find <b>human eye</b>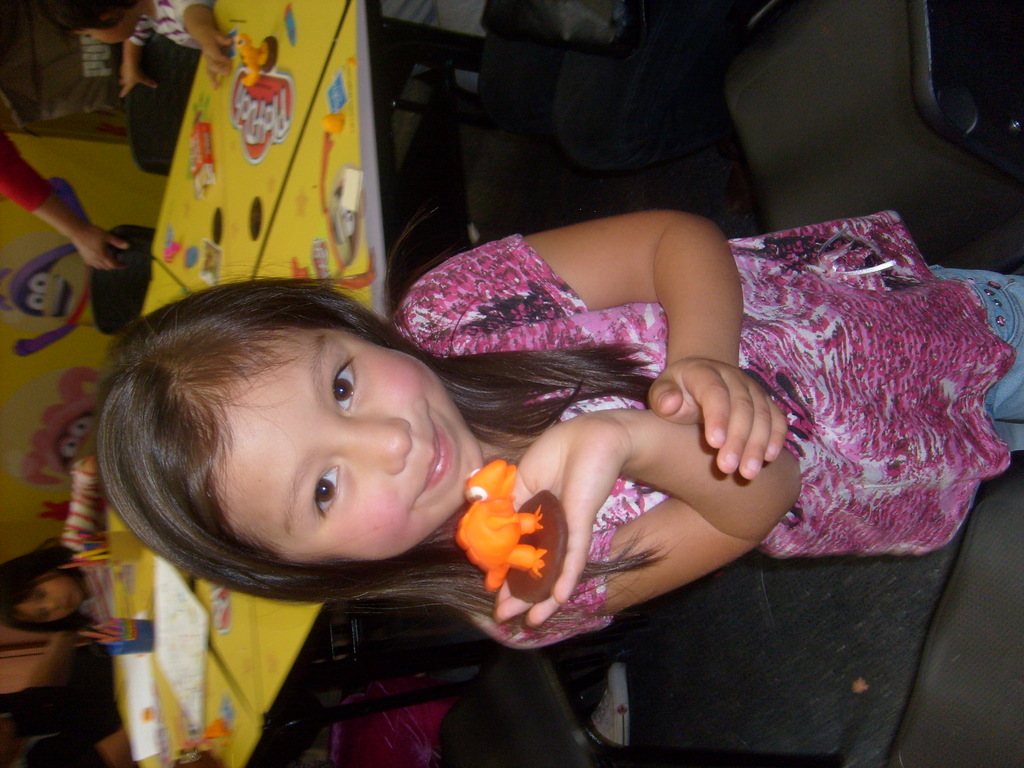
<region>305, 456, 345, 524</region>
